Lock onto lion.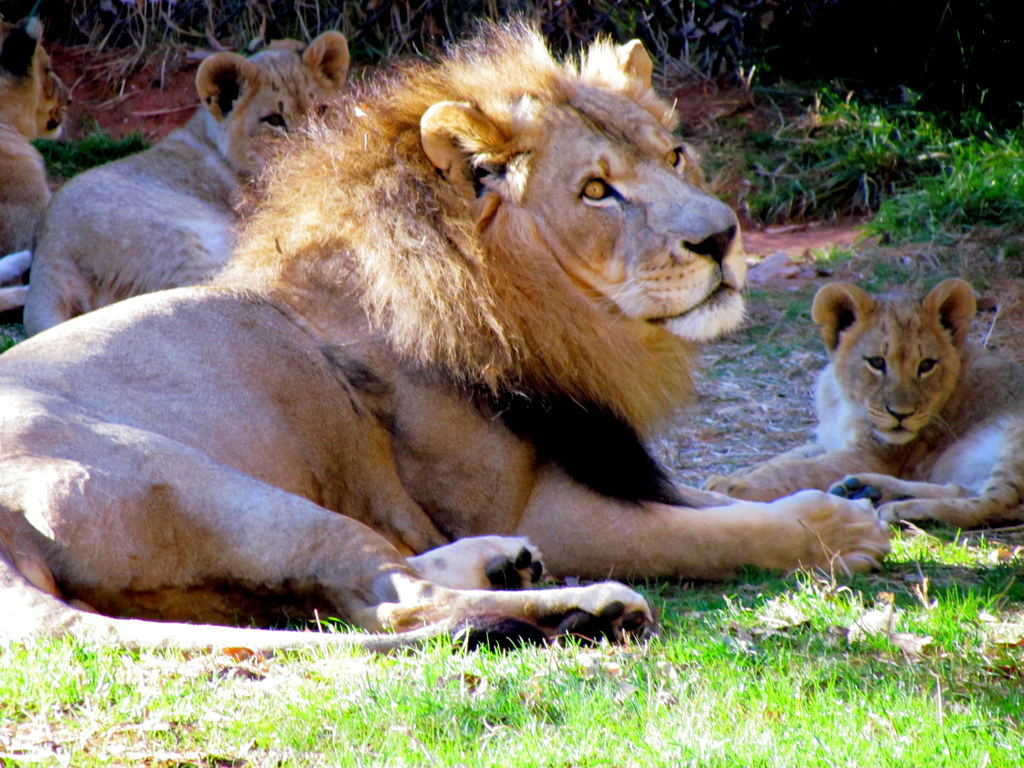
Locked: box=[29, 24, 353, 341].
